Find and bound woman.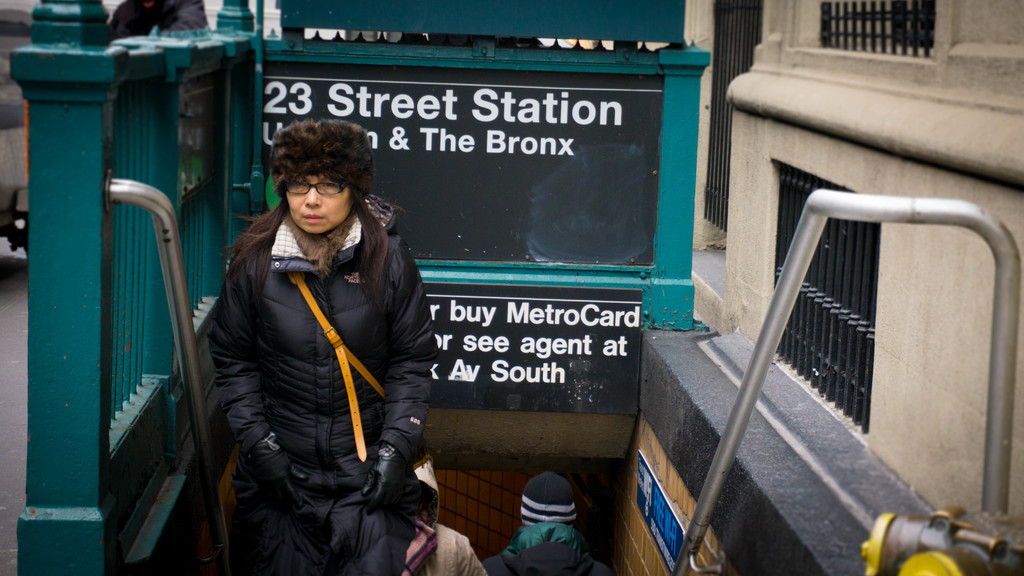
Bound: box=[192, 99, 458, 575].
